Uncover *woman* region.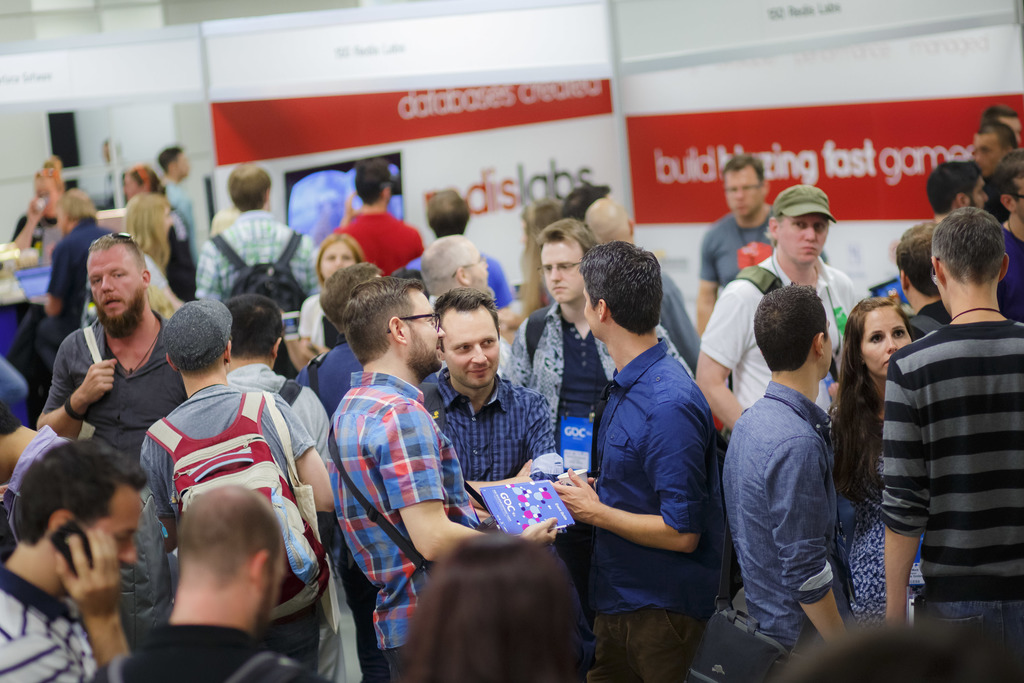
Uncovered: left=829, top=297, right=931, bottom=636.
